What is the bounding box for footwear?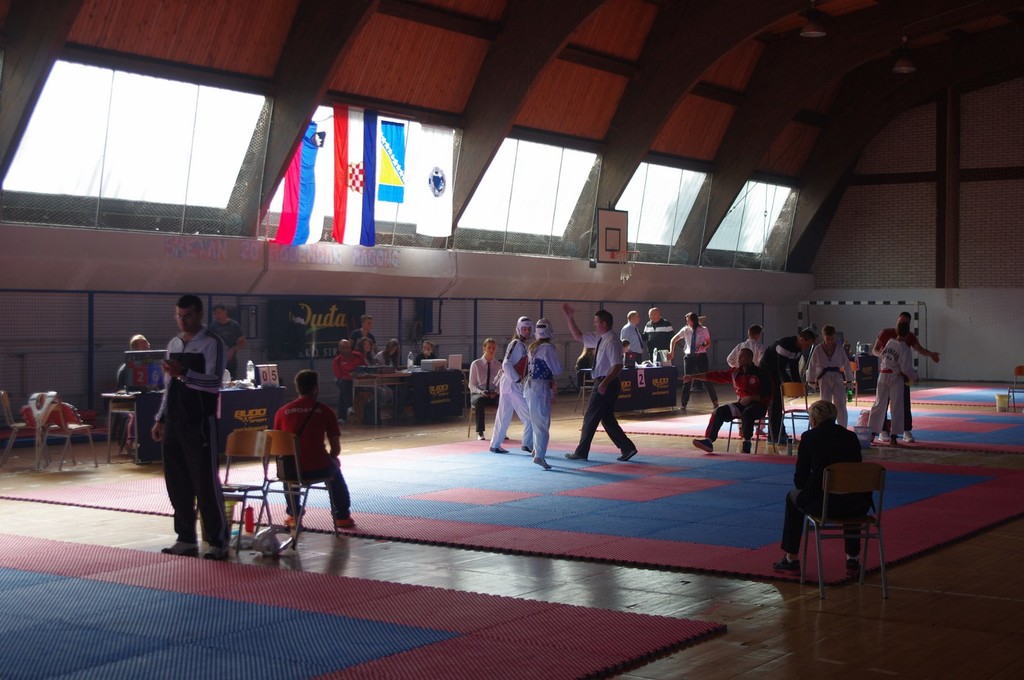
(613,449,642,459).
